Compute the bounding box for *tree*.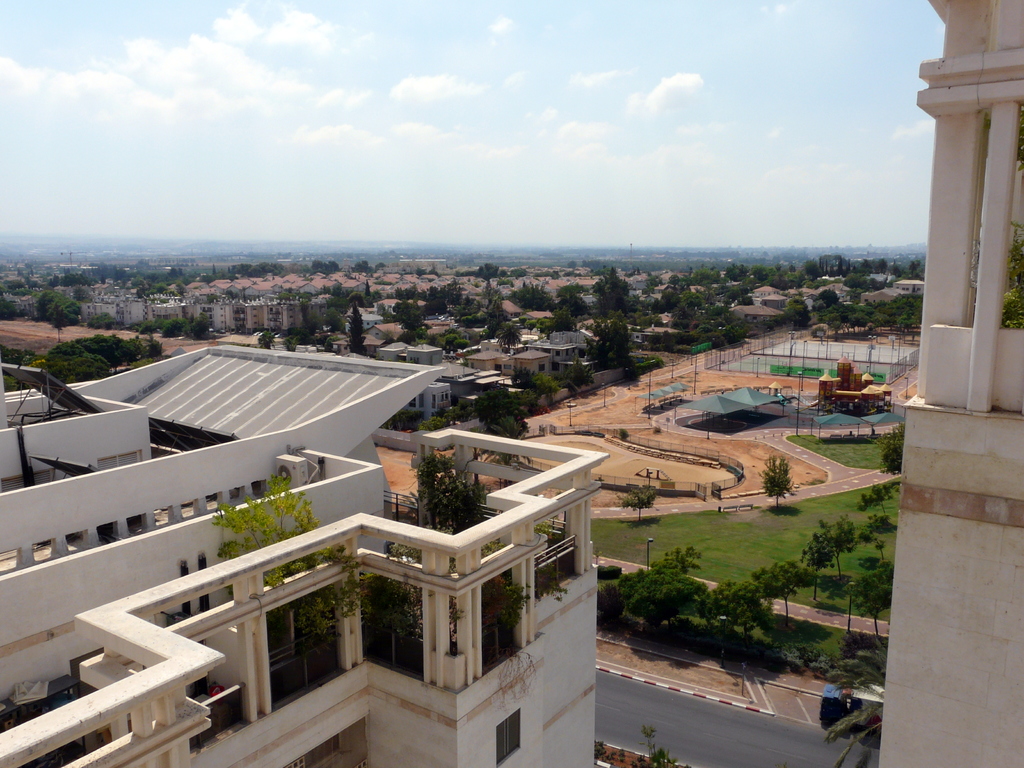
region(389, 287, 433, 349).
